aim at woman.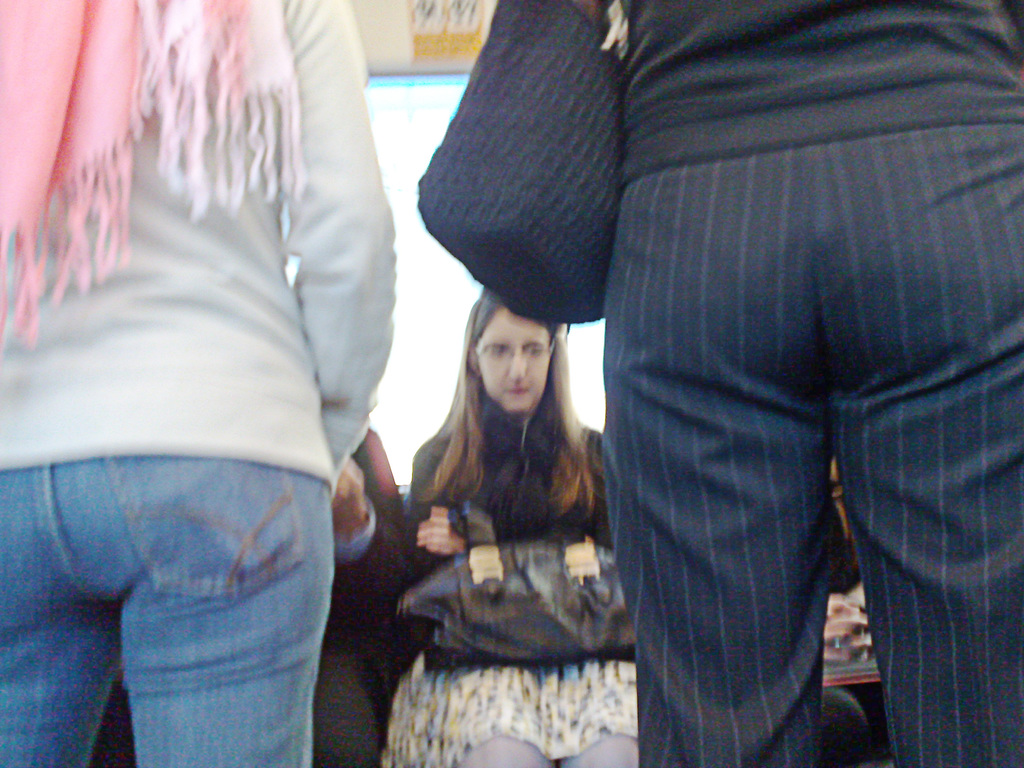
Aimed at (91, 420, 403, 767).
